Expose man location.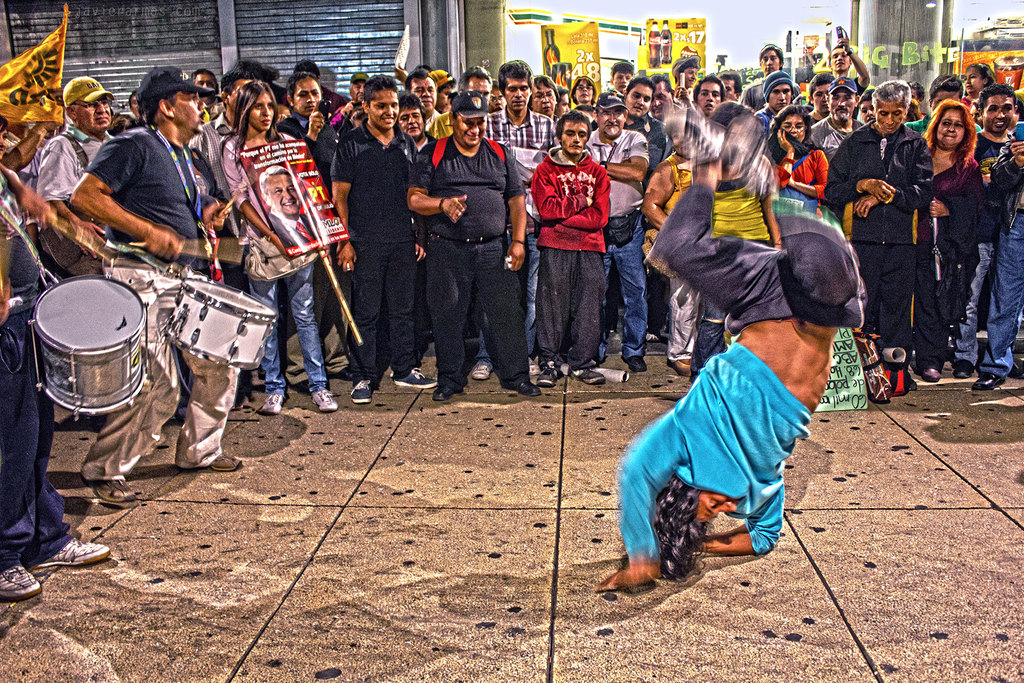
Exposed at 278 68 340 185.
